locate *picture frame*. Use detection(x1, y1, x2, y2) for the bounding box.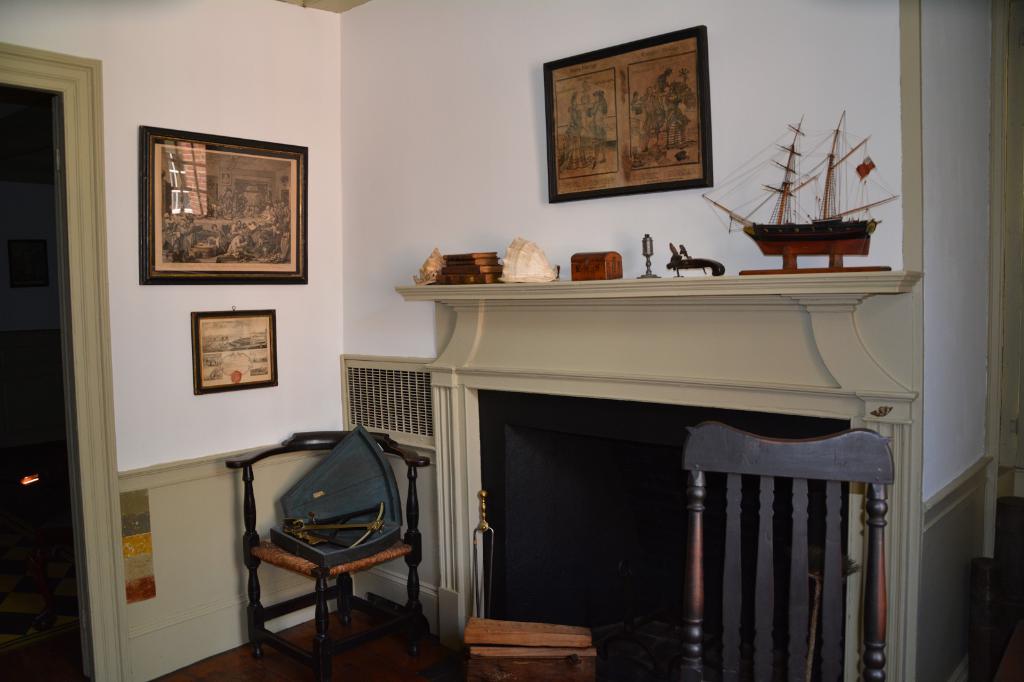
detection(544, 24, 711, 204).
